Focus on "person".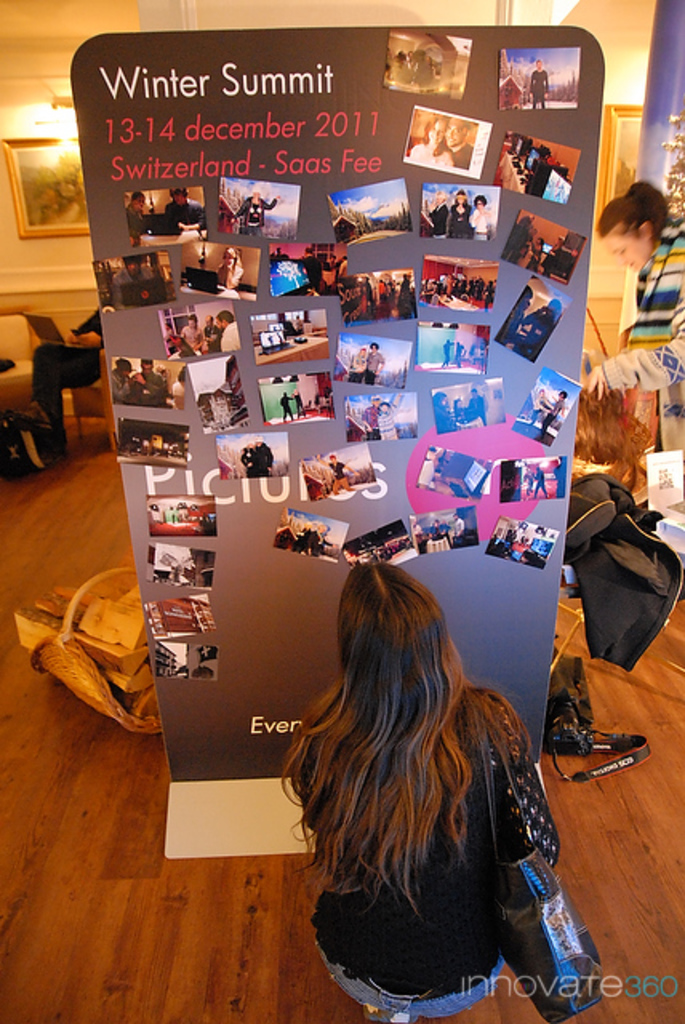
Focused at select_region(458, 267, 461, 291).
